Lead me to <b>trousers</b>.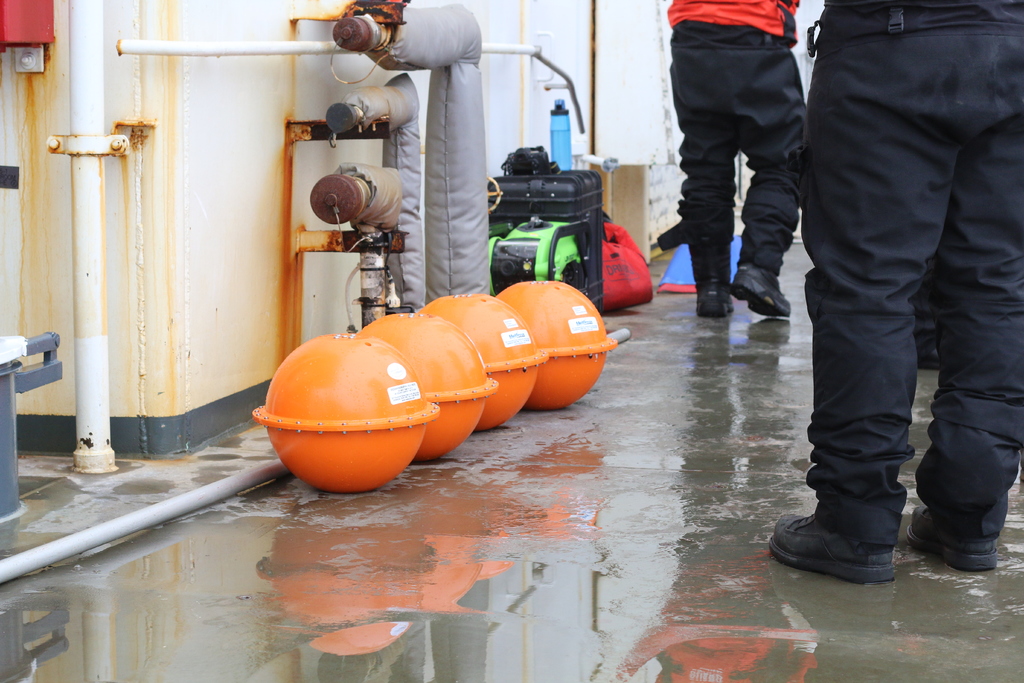
Lead to 796/23/1023/548.
